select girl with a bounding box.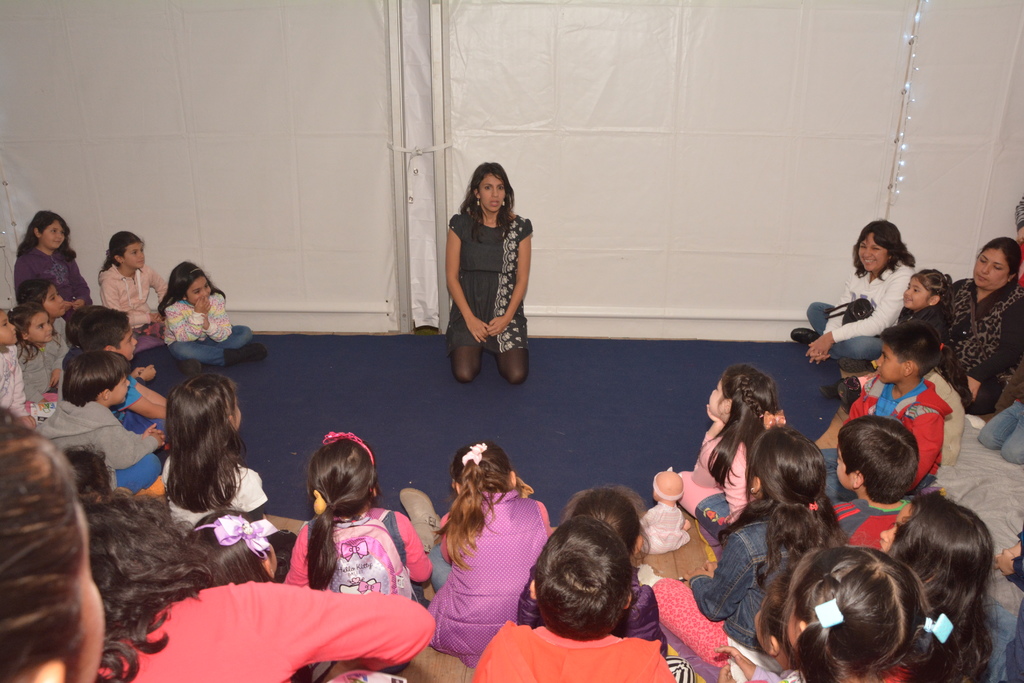
[left=448, top=159, right=532, bottom=379].
